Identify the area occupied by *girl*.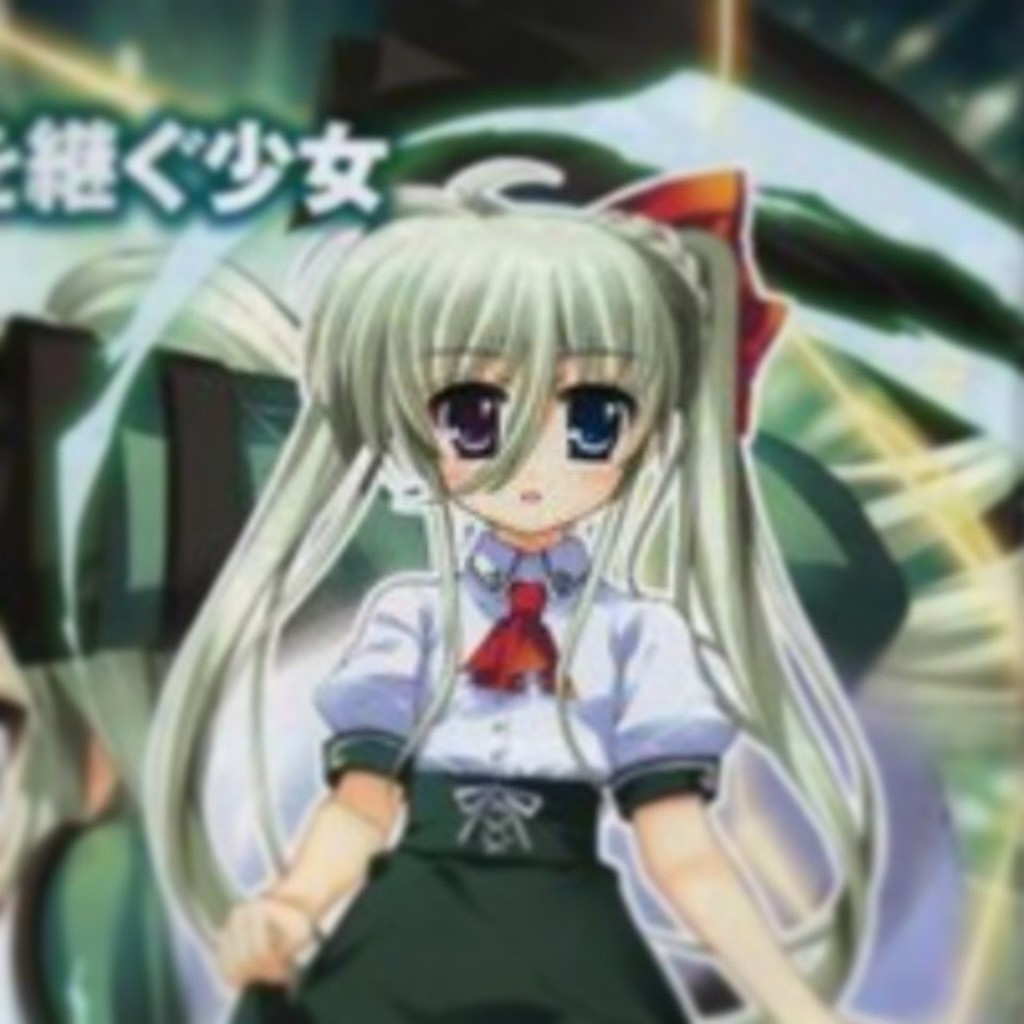
Area: locate(45, 160, 883, 1022).
